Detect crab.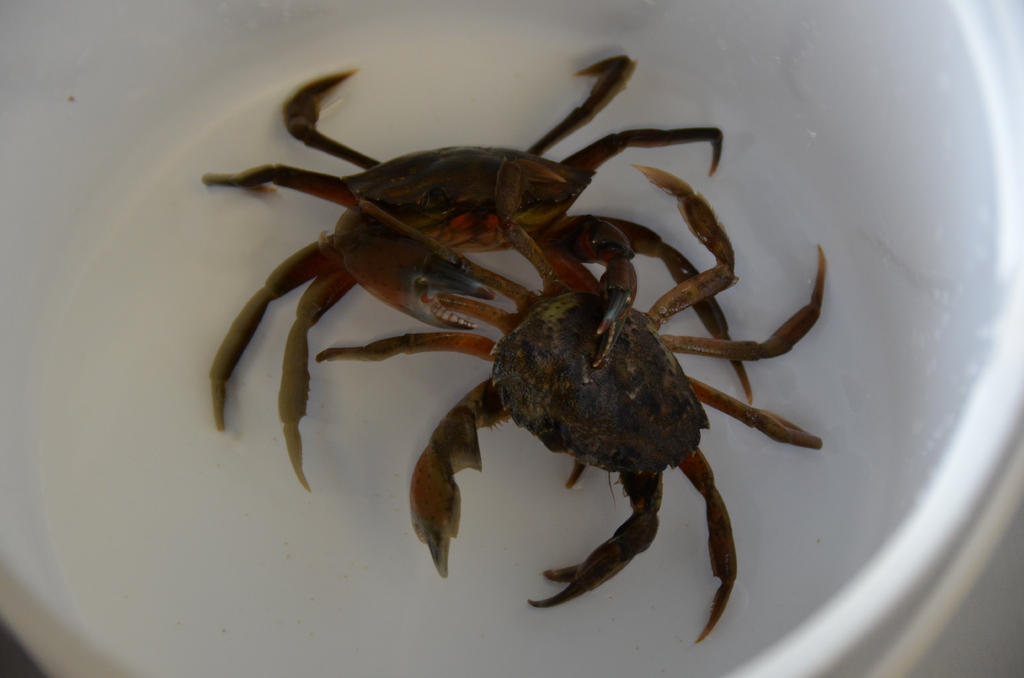
Detected at bbox=(314, 165, 830, 644).
